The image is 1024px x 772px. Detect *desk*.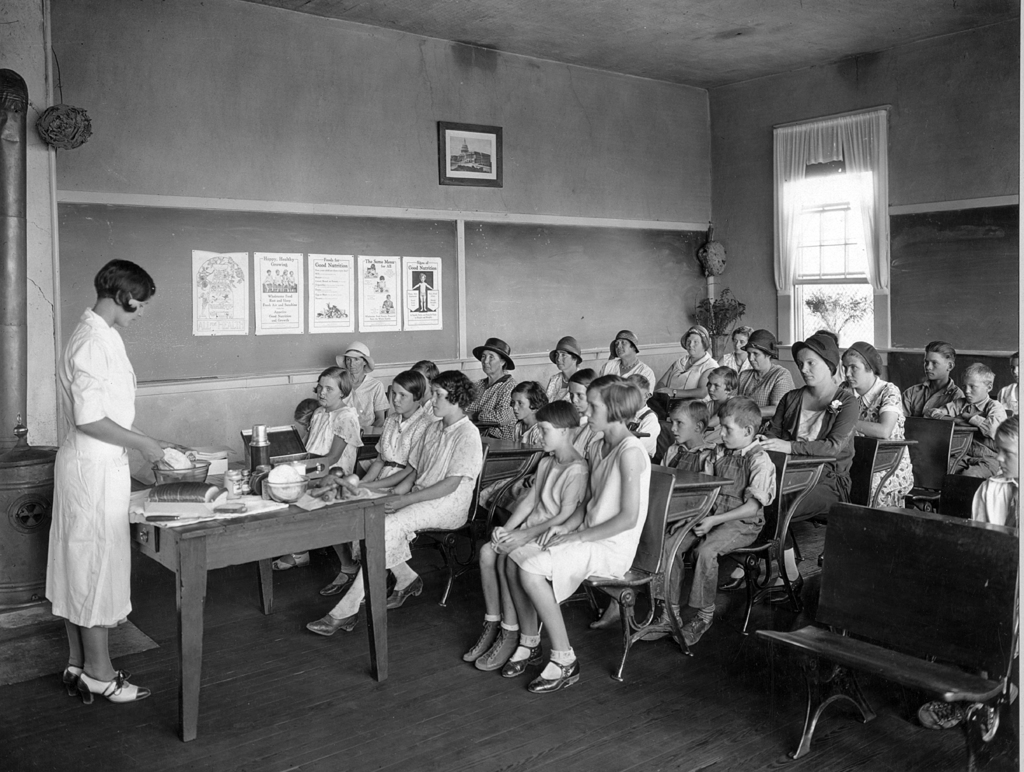
Detection: 128, 460, 392, 732.
